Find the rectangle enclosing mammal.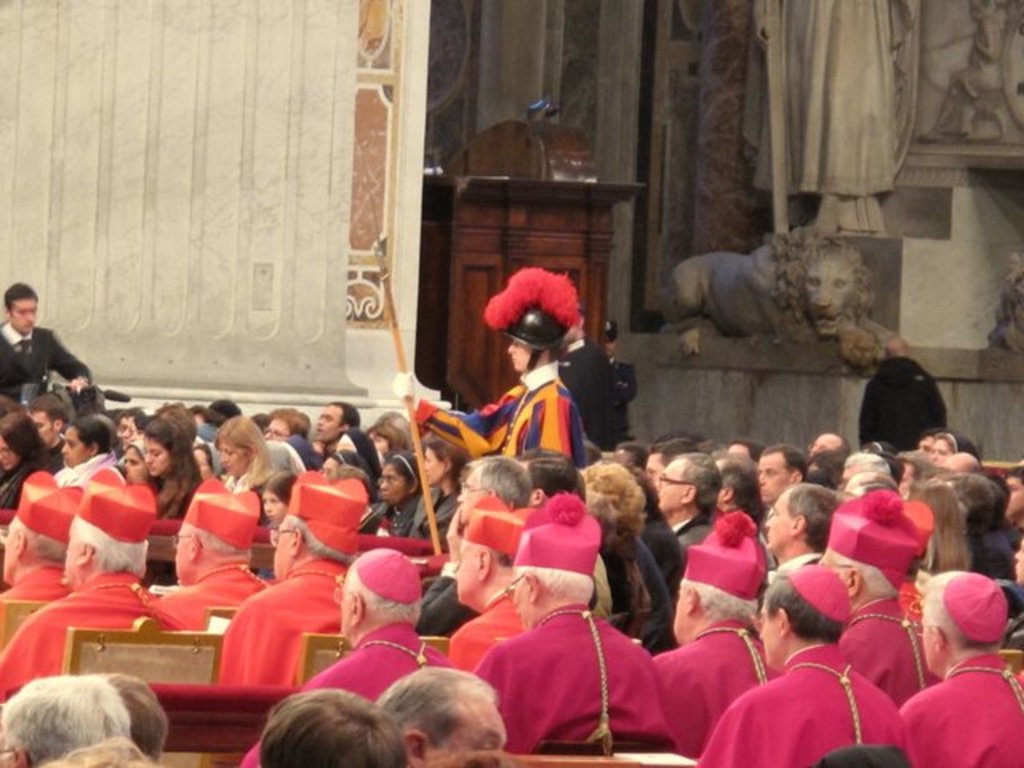
x1=390, y1=267, x2=592, y2=470.
